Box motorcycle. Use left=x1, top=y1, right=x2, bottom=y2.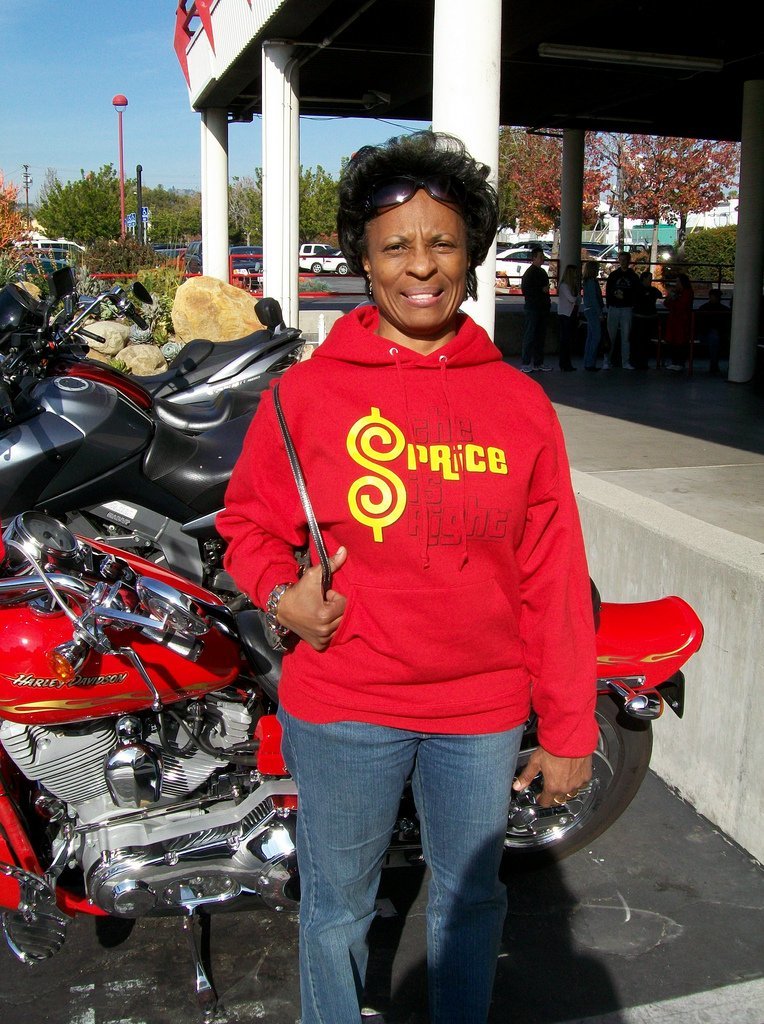
left=0, top=283, right=257, bottom=602.
